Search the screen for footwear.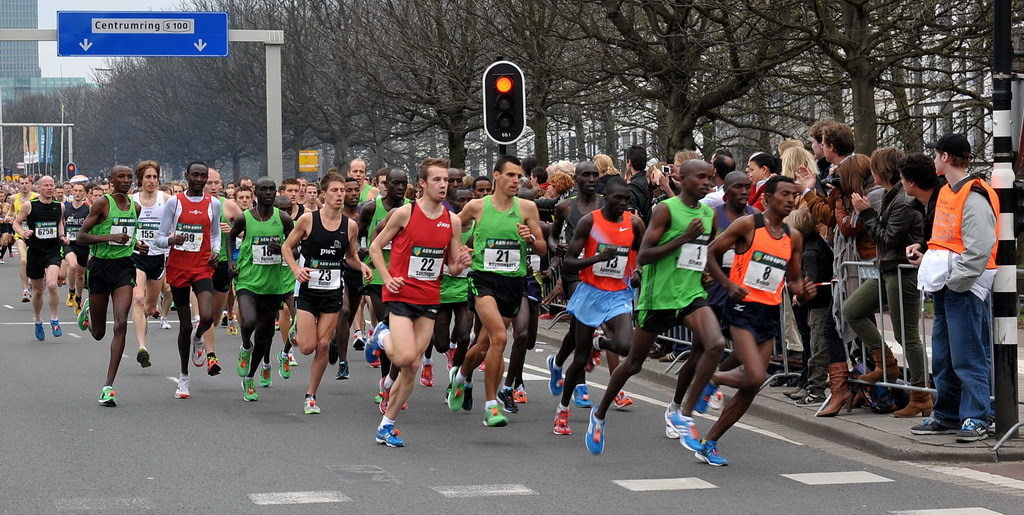
Found at [x1=279, y1=347, x2=291, y2=381].
